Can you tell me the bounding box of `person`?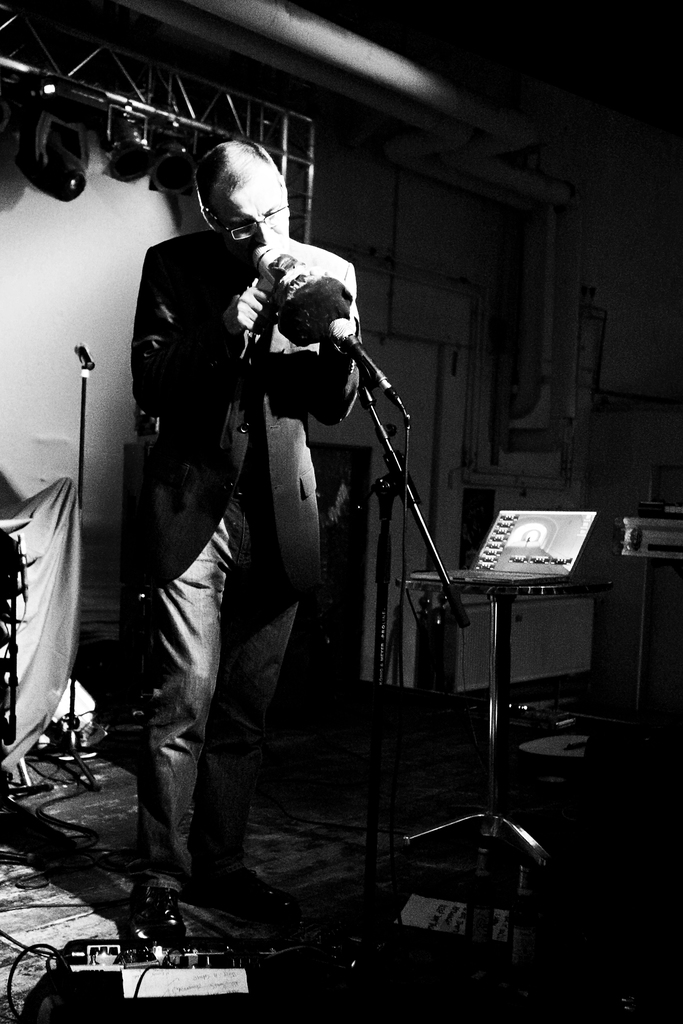
l=128, t=141, r=356, b=946.
